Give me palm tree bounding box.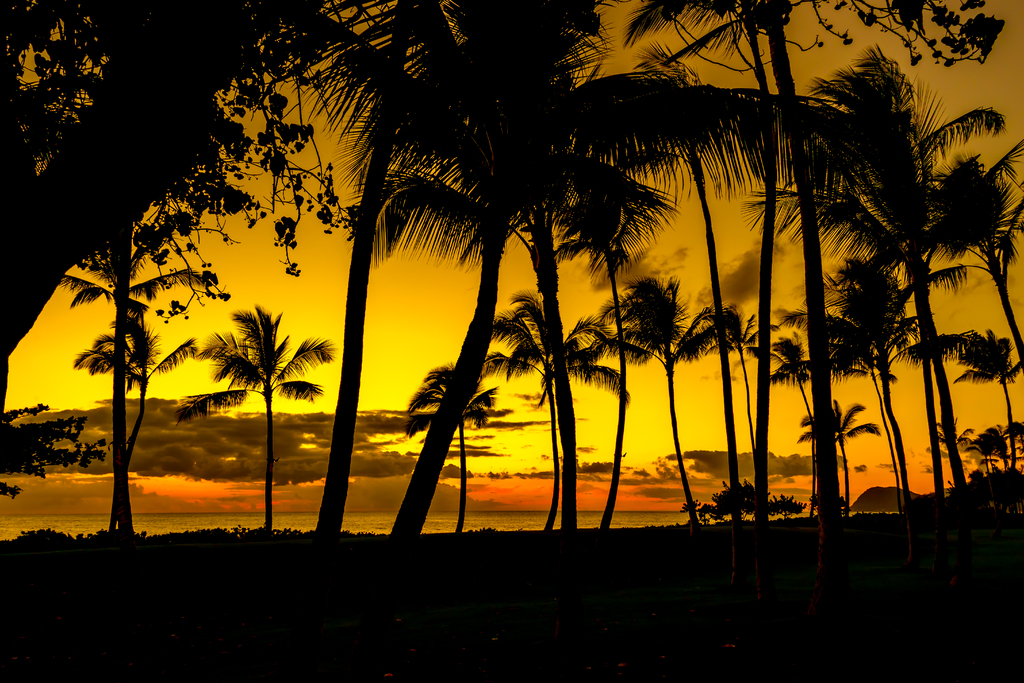
<bbox>608, 275, 714, 511</bbox>.
